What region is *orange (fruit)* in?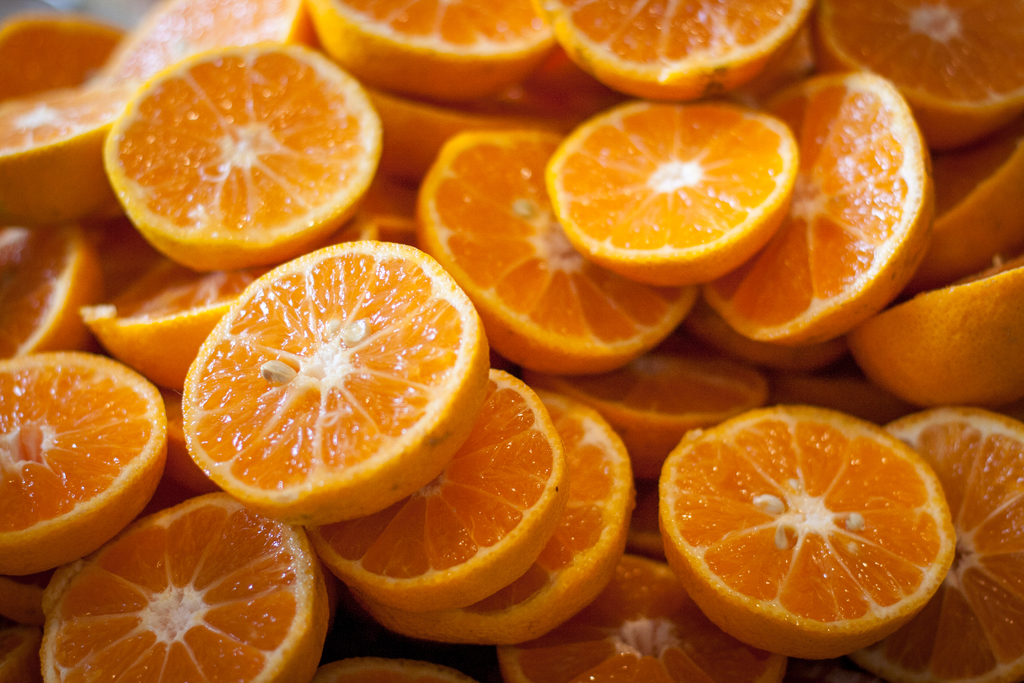
l=770, t=370, r=893, b=411.
